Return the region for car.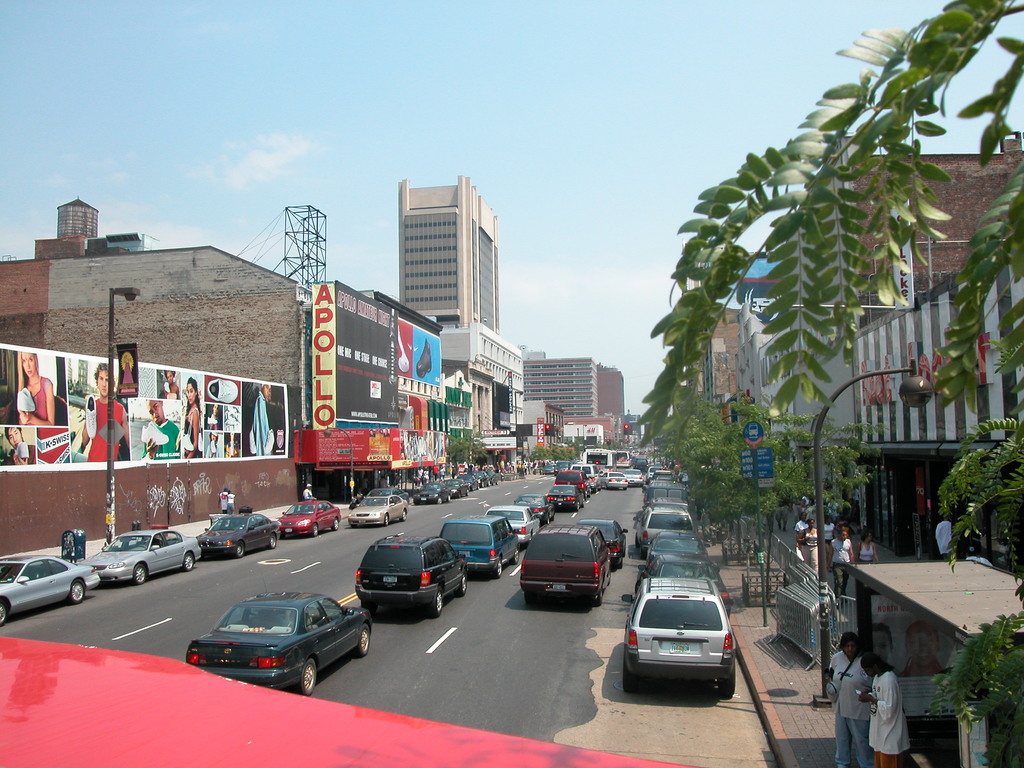
348 490 412 528.
